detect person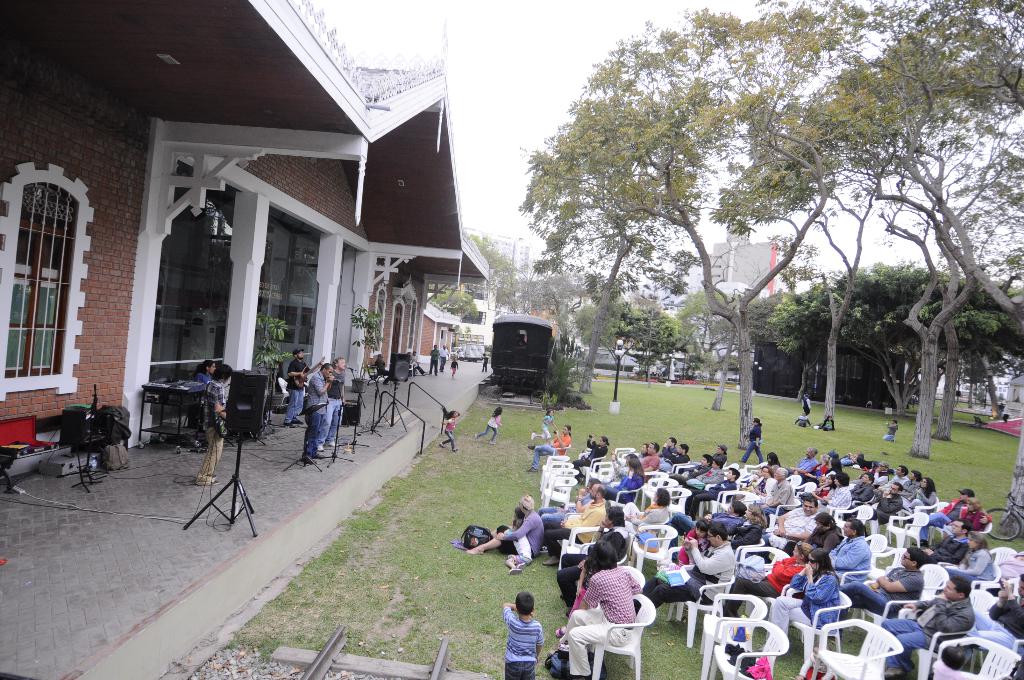
region(867, 462, 887, 490)
